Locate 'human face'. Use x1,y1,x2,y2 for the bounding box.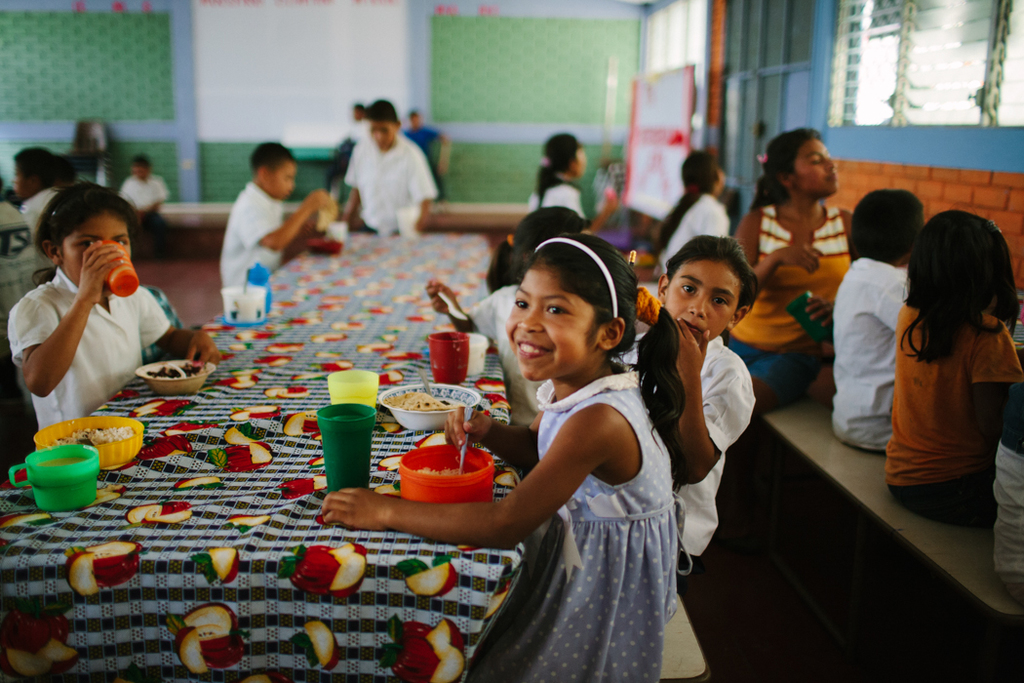
57,214,132,284.
